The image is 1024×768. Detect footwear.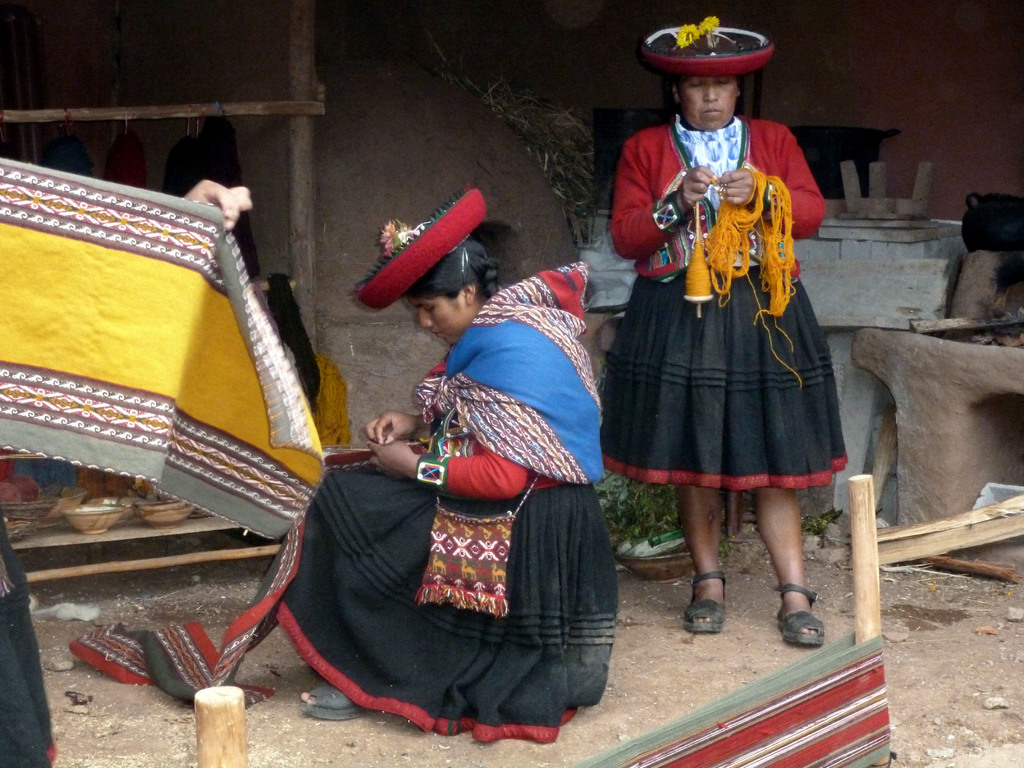
Detection: {"left": 771, "top": 584, "right": 824, "bottom": 648}.
